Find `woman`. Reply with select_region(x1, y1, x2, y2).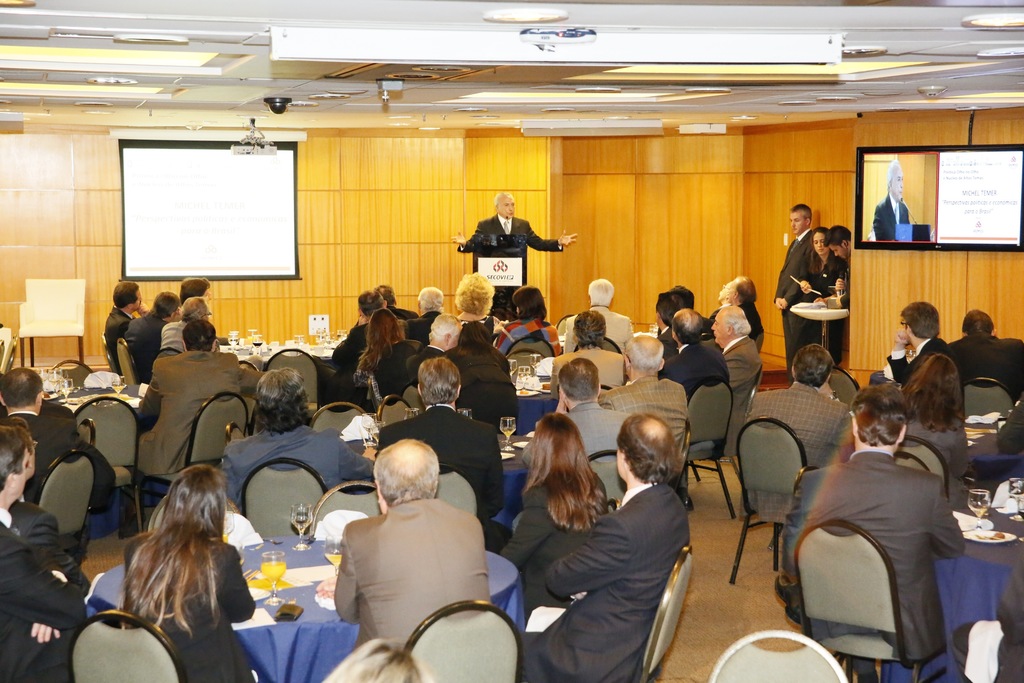
select_region(450, 268, 508, 340).
